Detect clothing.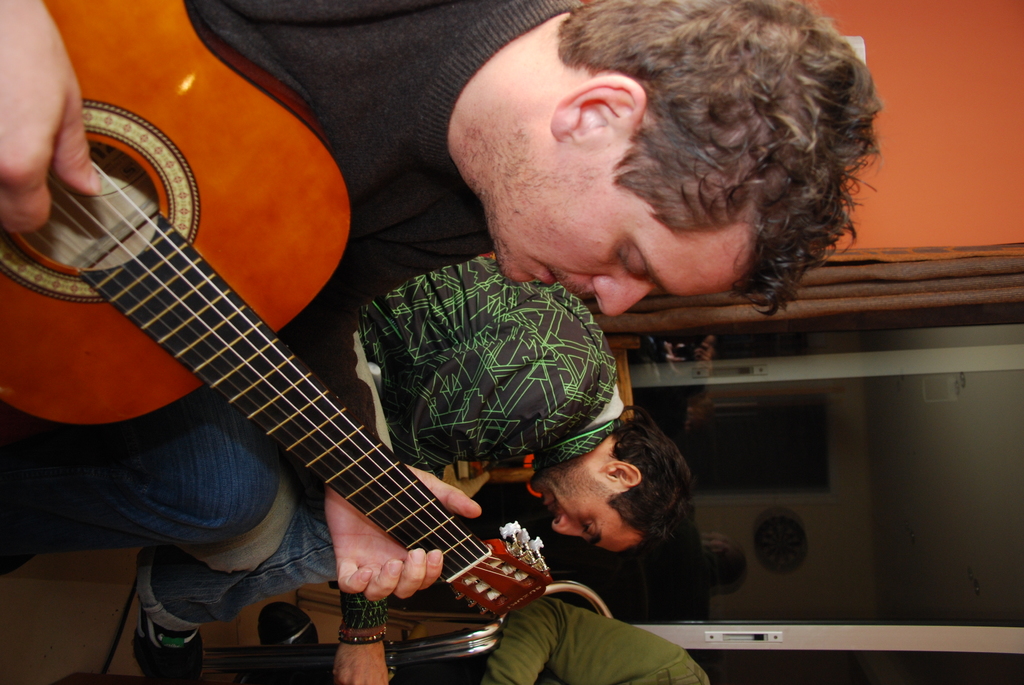
Detected at (468, 604, 708, 684).
